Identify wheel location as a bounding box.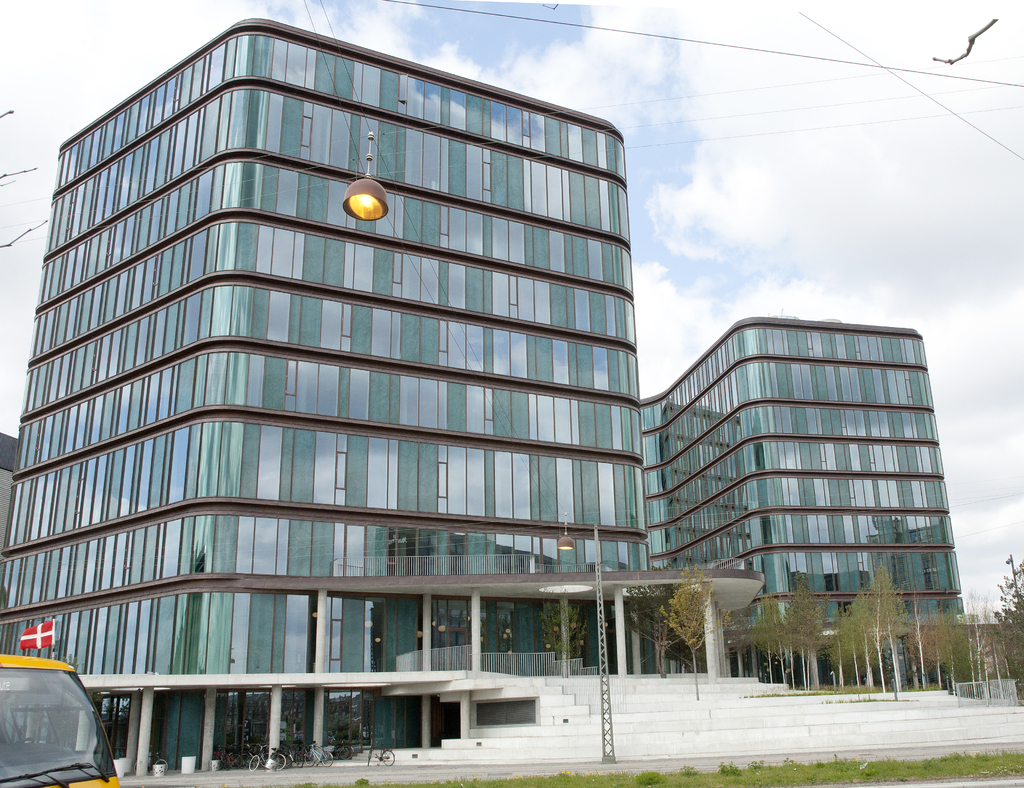
247,757,260,771.
